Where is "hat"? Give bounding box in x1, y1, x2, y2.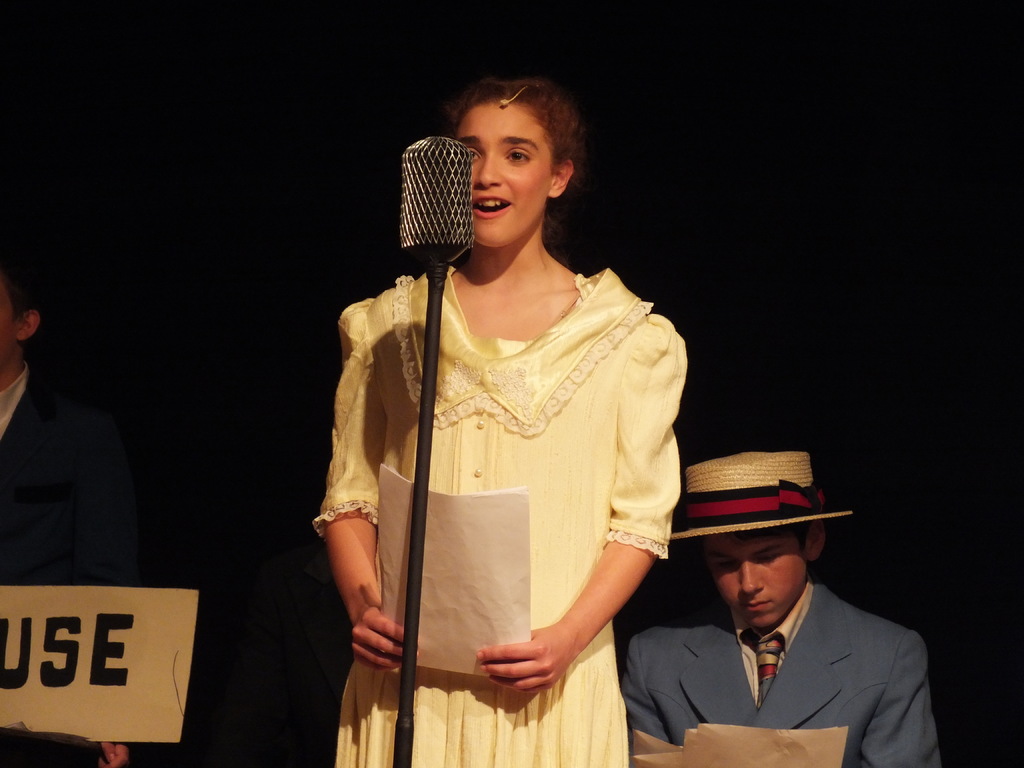
669, 452, 851, 542.
